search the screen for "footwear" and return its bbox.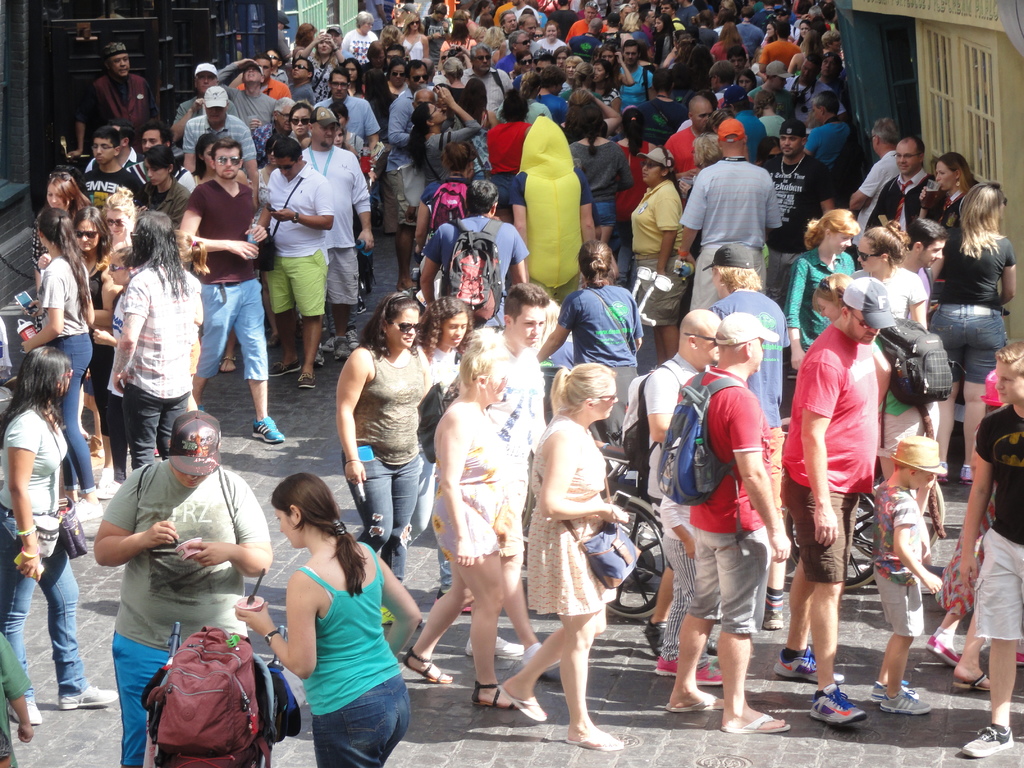
Found: rect(521, 635, 563, 671).
